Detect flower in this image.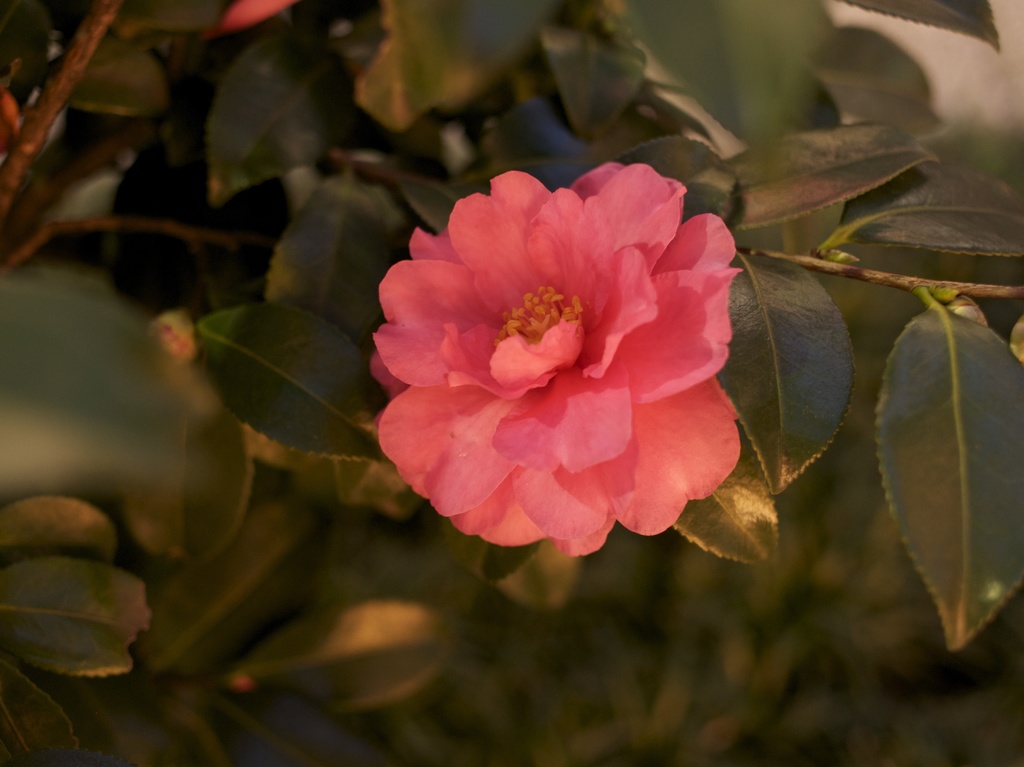
Detection: rect(378, 156, 739, 560).
